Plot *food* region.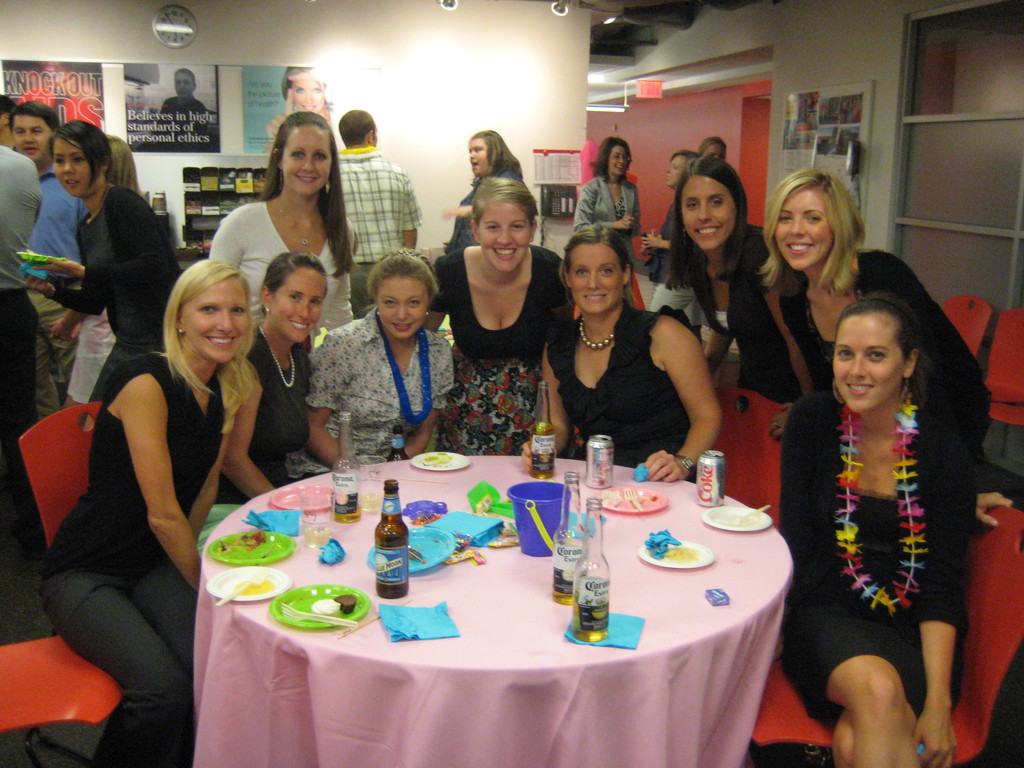
Plotted at box(420, 452, 454, 467).
